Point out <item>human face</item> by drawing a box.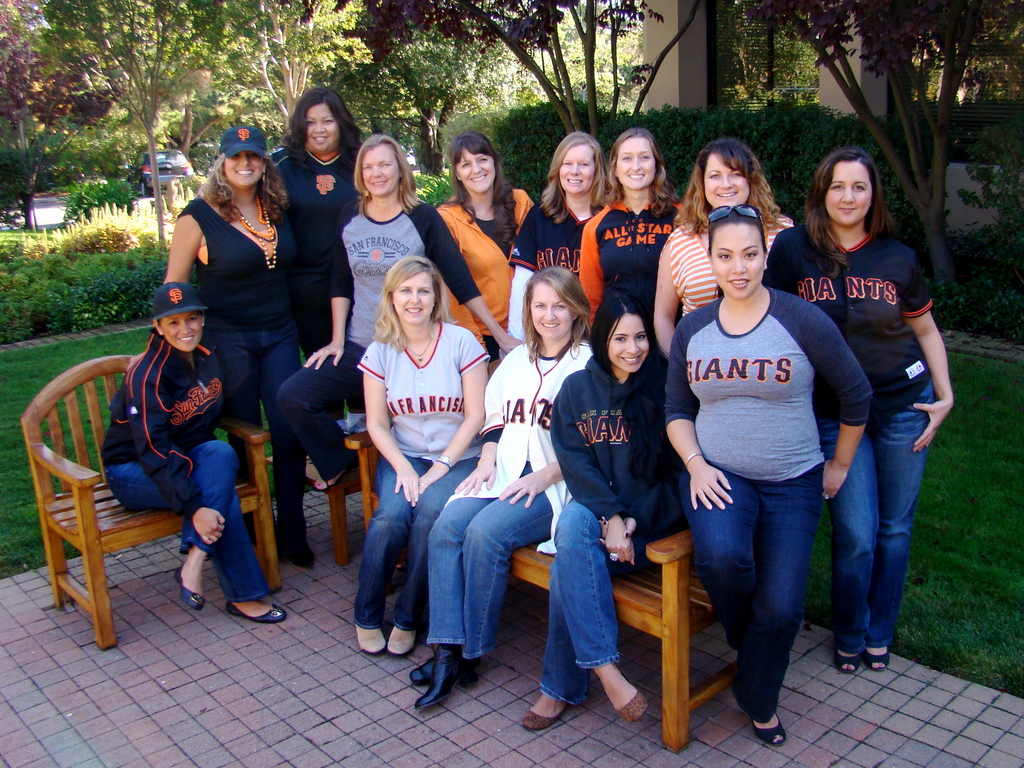
Rect(528, 283, 575, 337).
